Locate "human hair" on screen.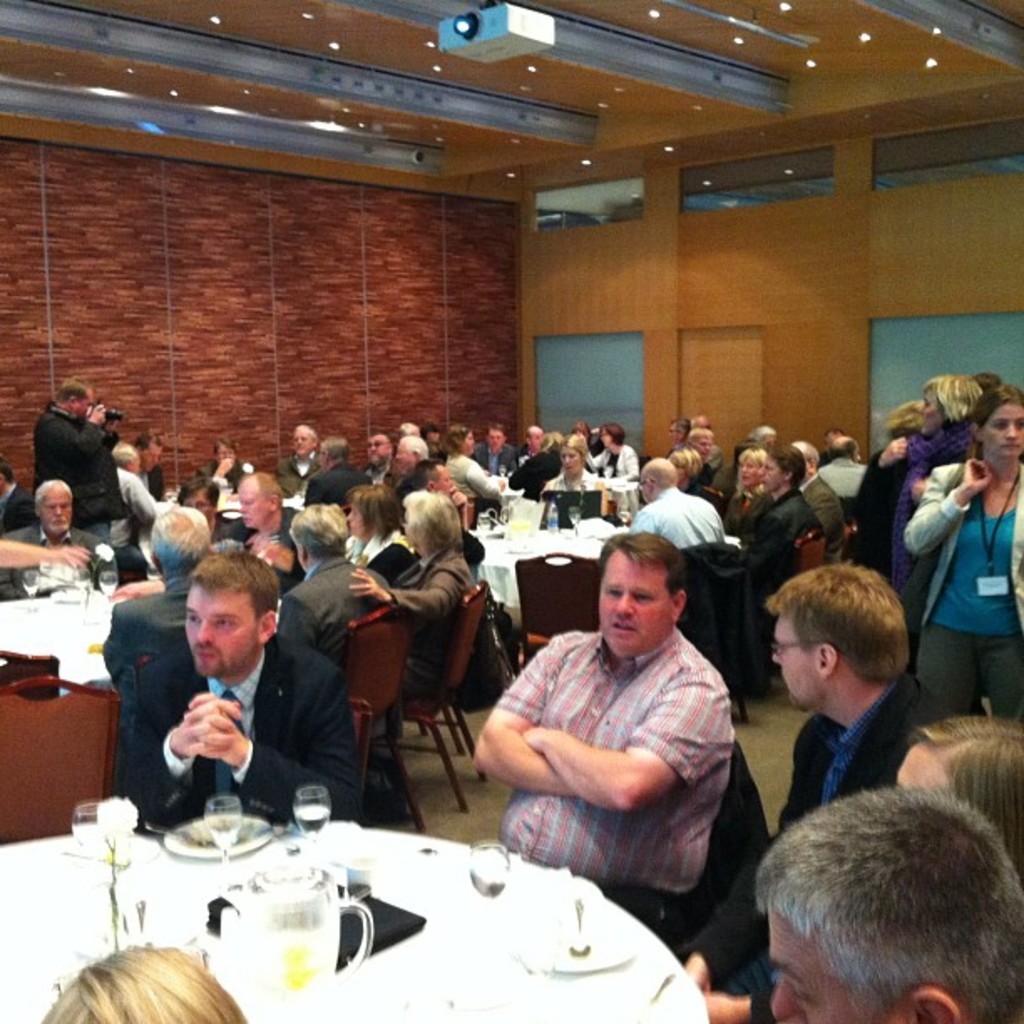
On screen at x1=643, y1=453, x2=673, y2=500.
